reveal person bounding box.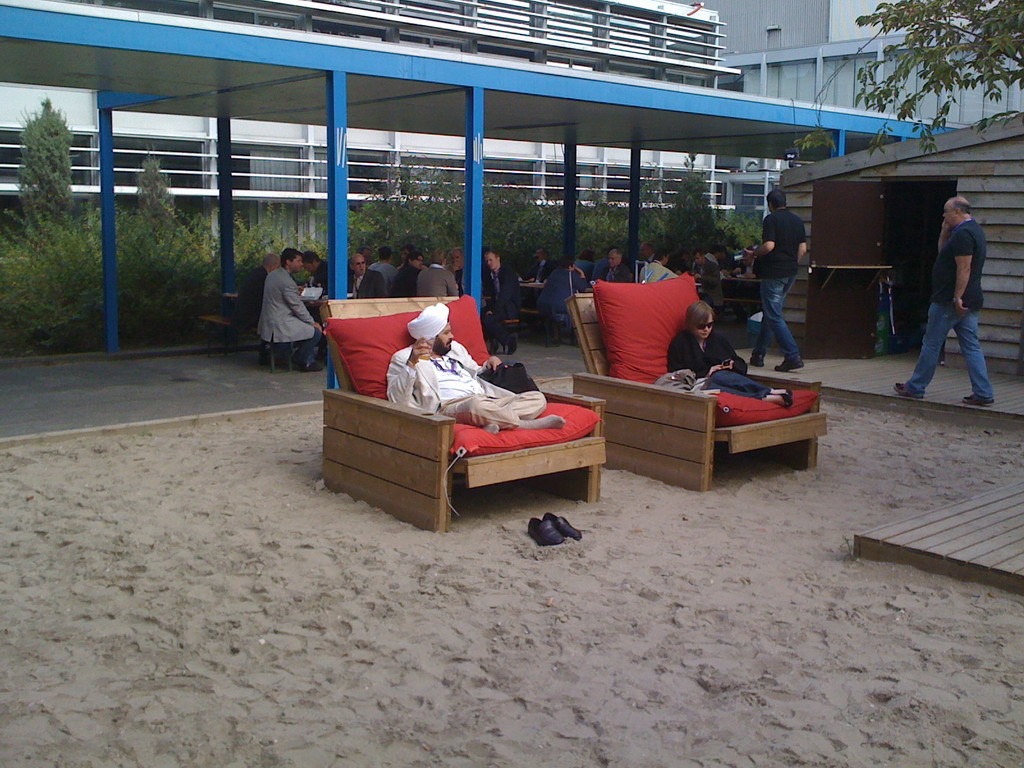
Revealed: crop(894, 193, 999, 406).
